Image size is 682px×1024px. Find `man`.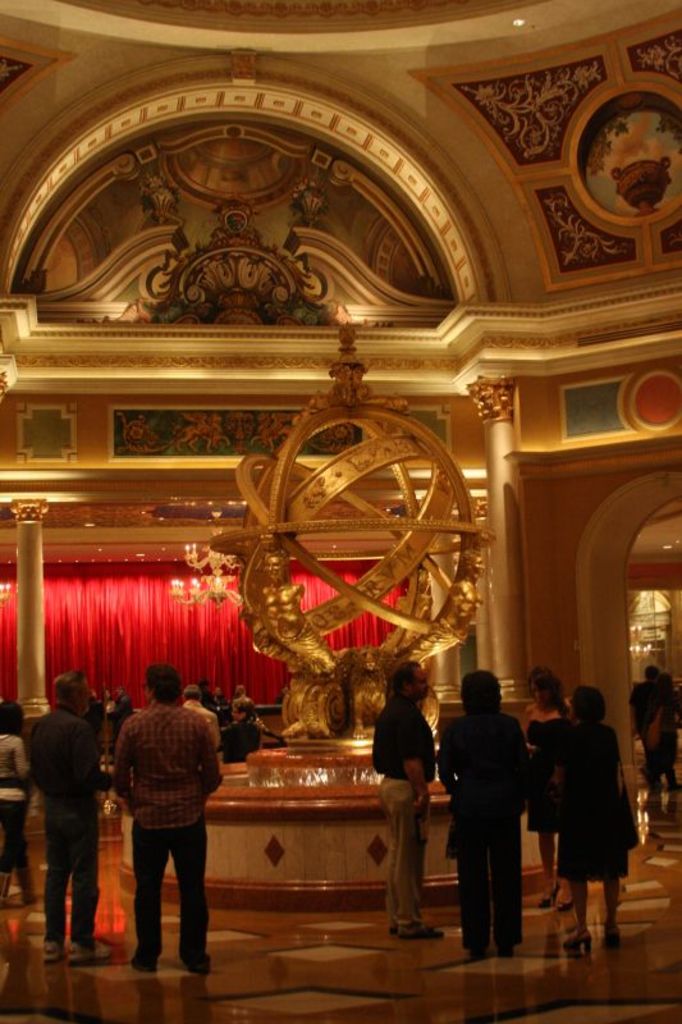
<box>31,667,116,968</box>.
